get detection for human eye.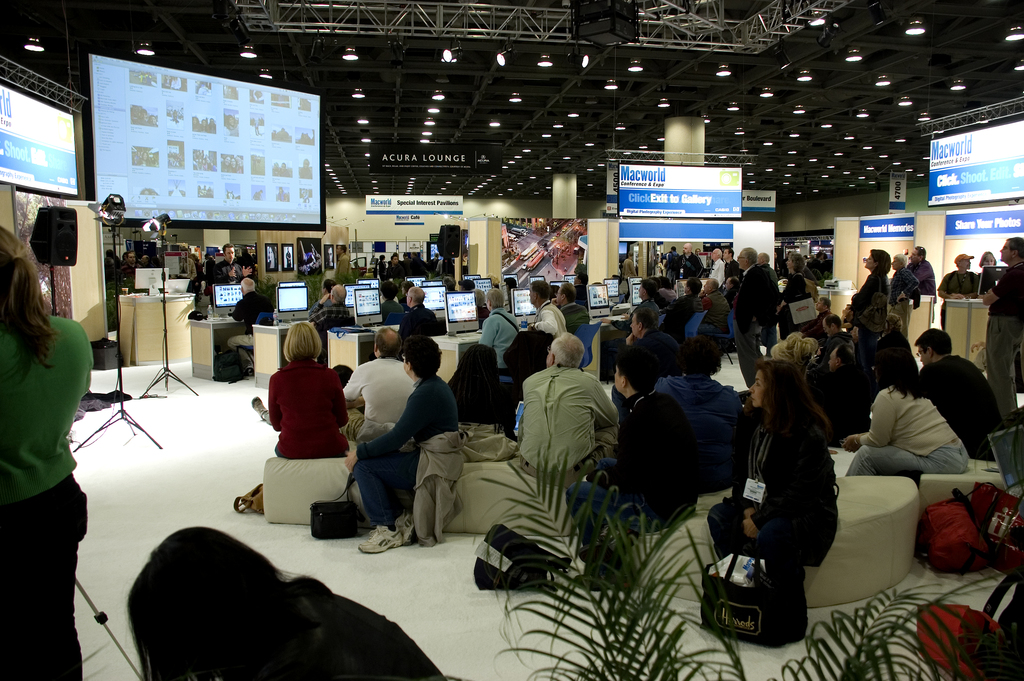
Detection: [912,254,917,258].
